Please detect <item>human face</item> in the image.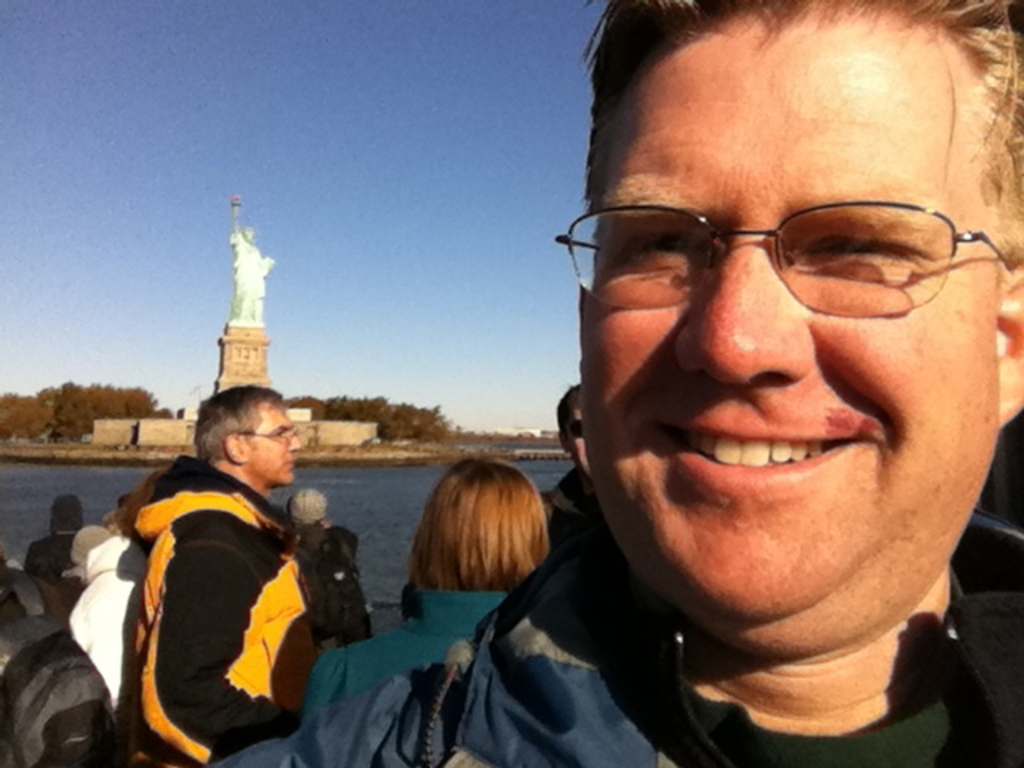
242, 403, 301, 485.
